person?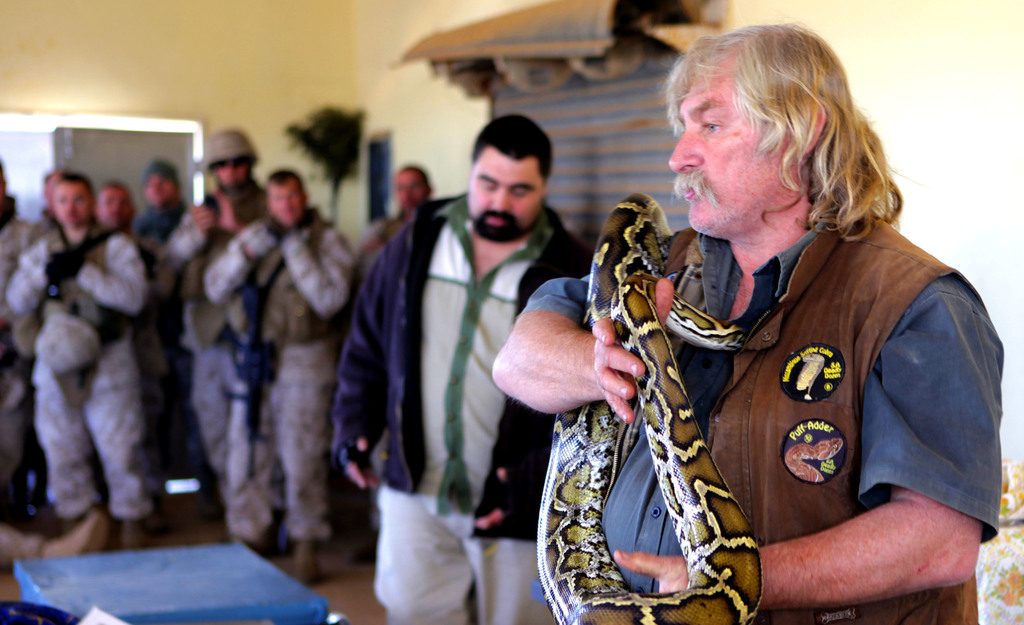
Rect(171, 122, 293, 518)
